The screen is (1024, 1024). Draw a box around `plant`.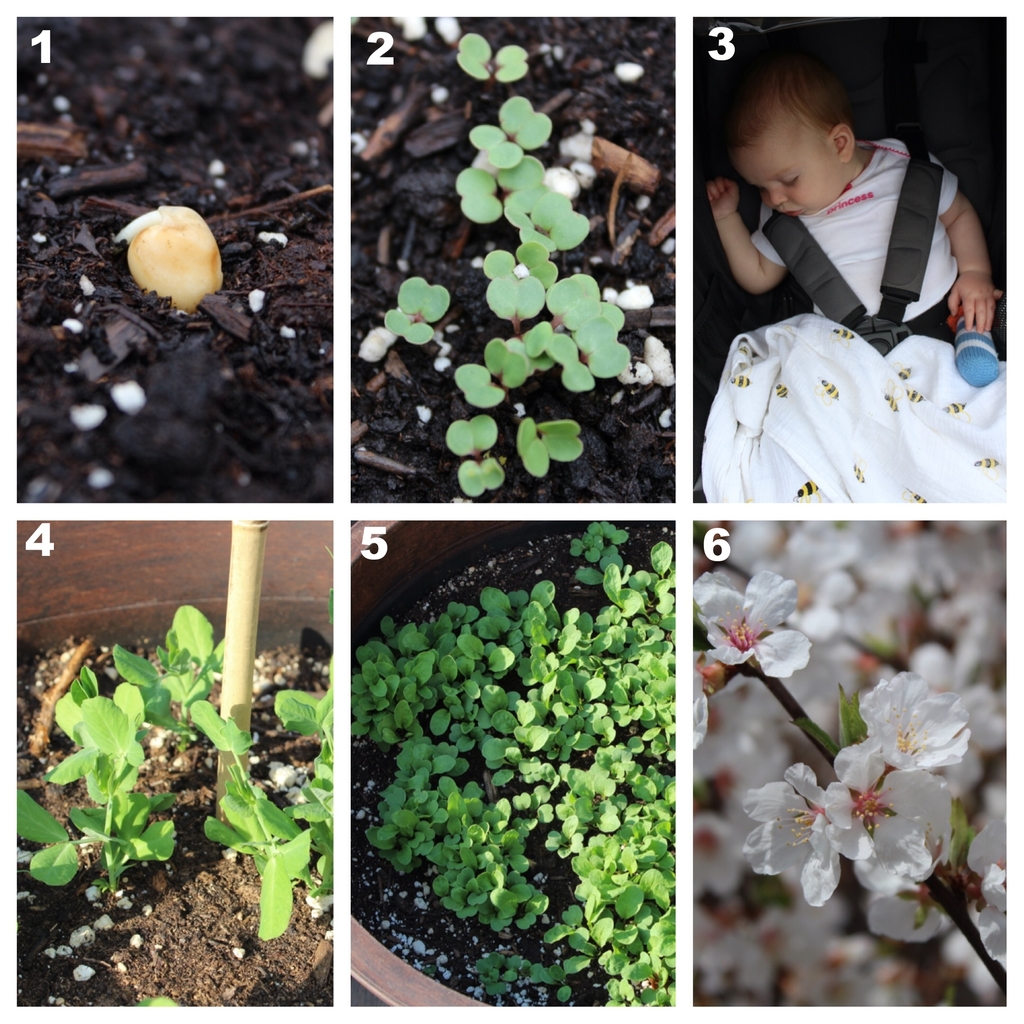
(x1=17, y1=792, x2=87, y2=895).
